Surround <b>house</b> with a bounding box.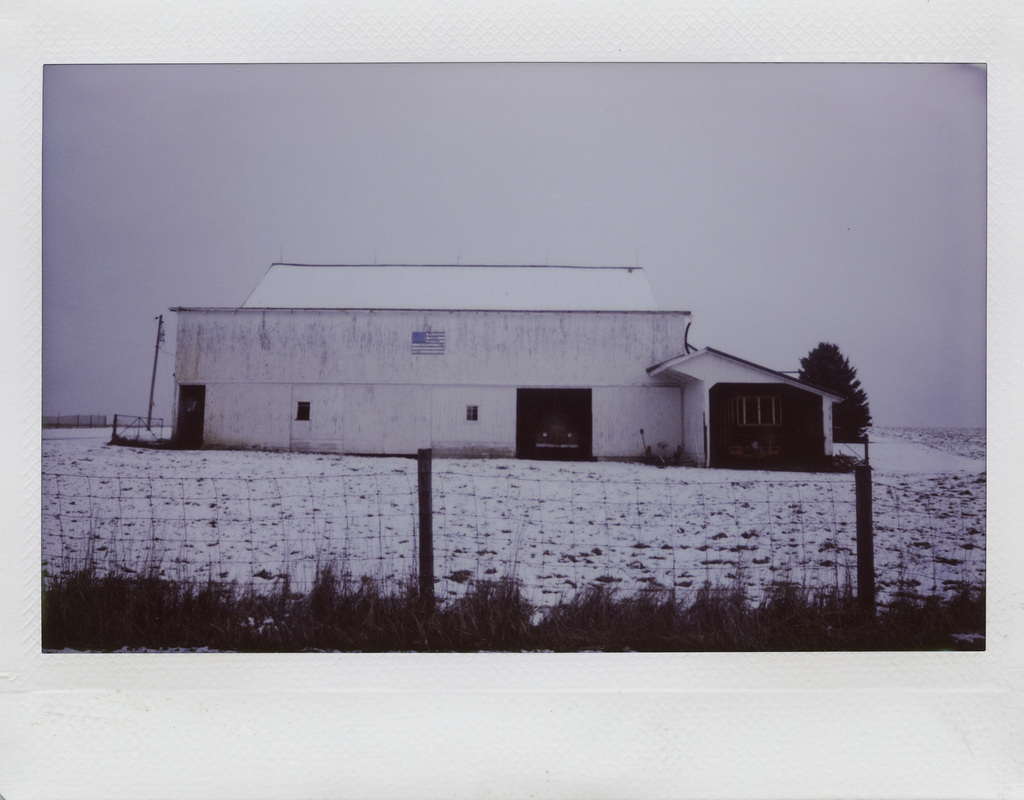
Rect(156, 241, 820, 502).
